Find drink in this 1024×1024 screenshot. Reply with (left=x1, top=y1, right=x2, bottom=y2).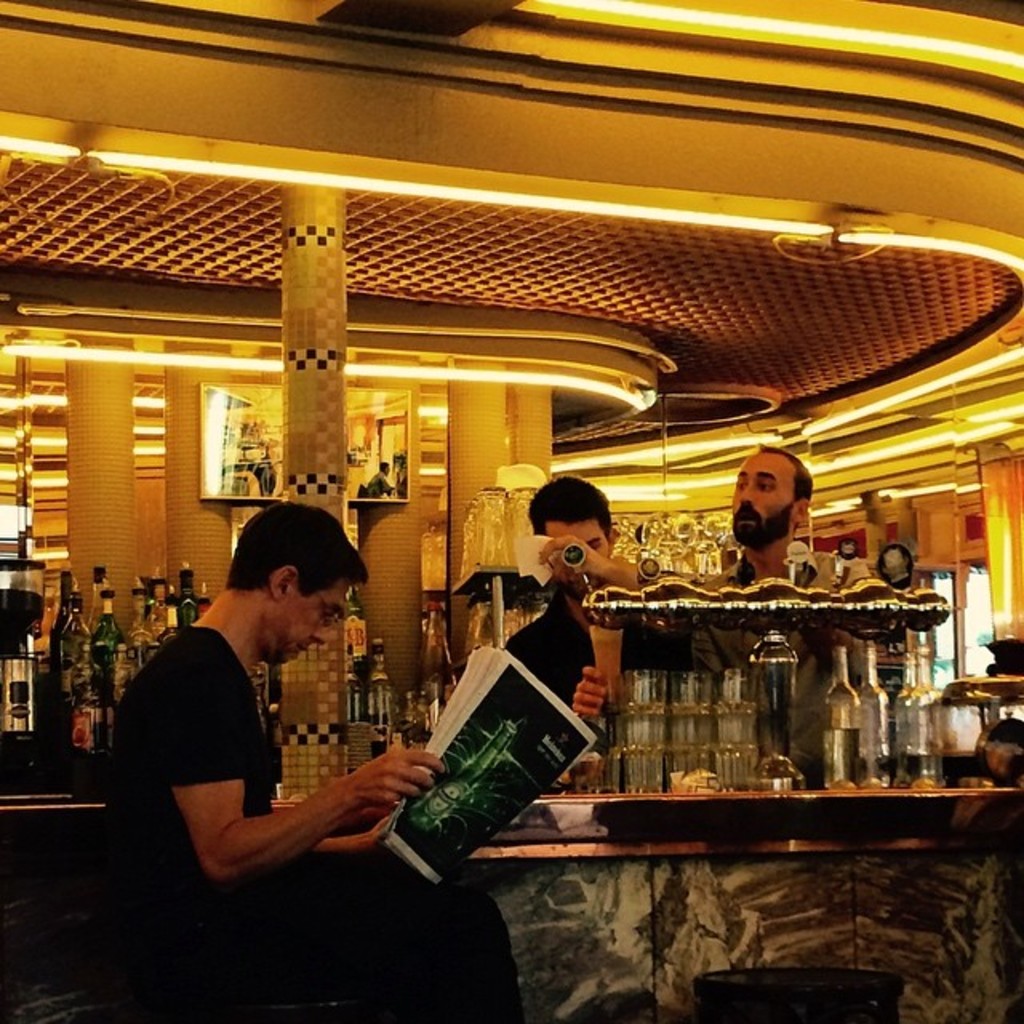
(left=398, top=691, right=419, bottom=755).
